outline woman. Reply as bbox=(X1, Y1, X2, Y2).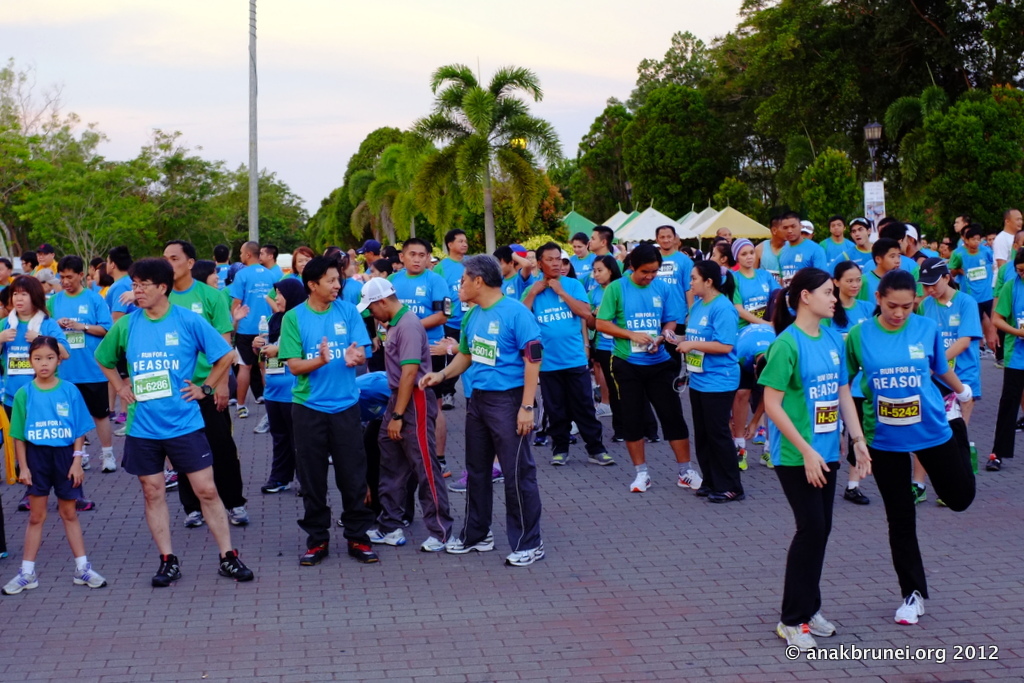
bbox=(328, 251, 364, 310).
